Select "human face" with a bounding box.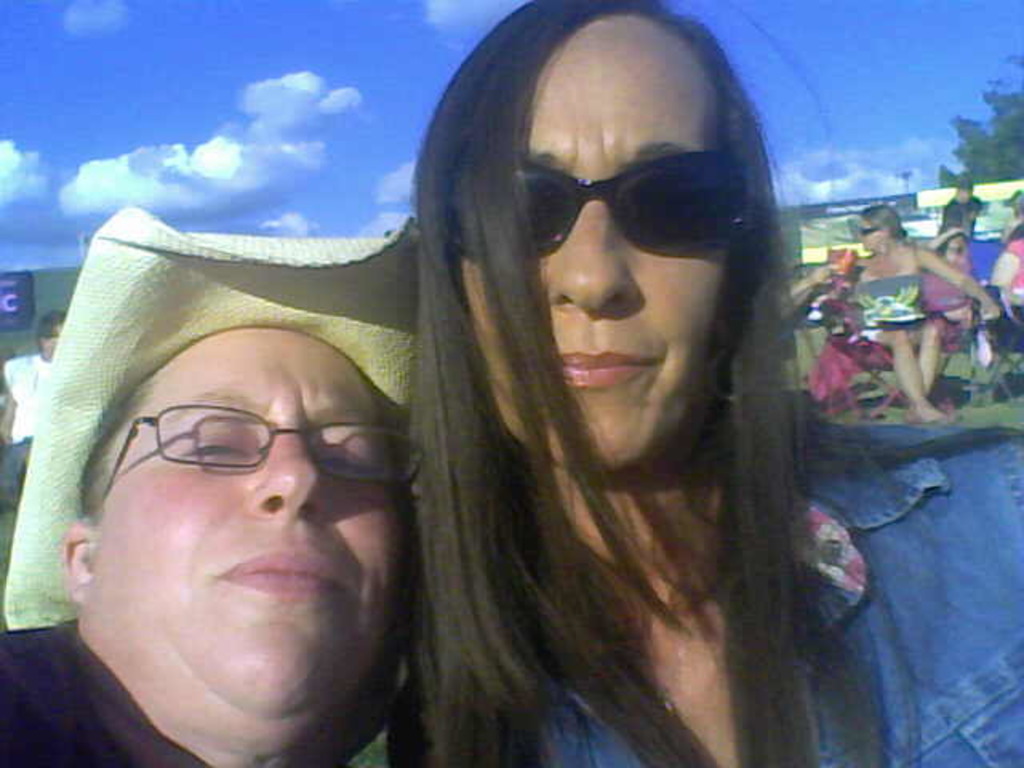
[x1=946, y1=232, x2=971, y2=259].
